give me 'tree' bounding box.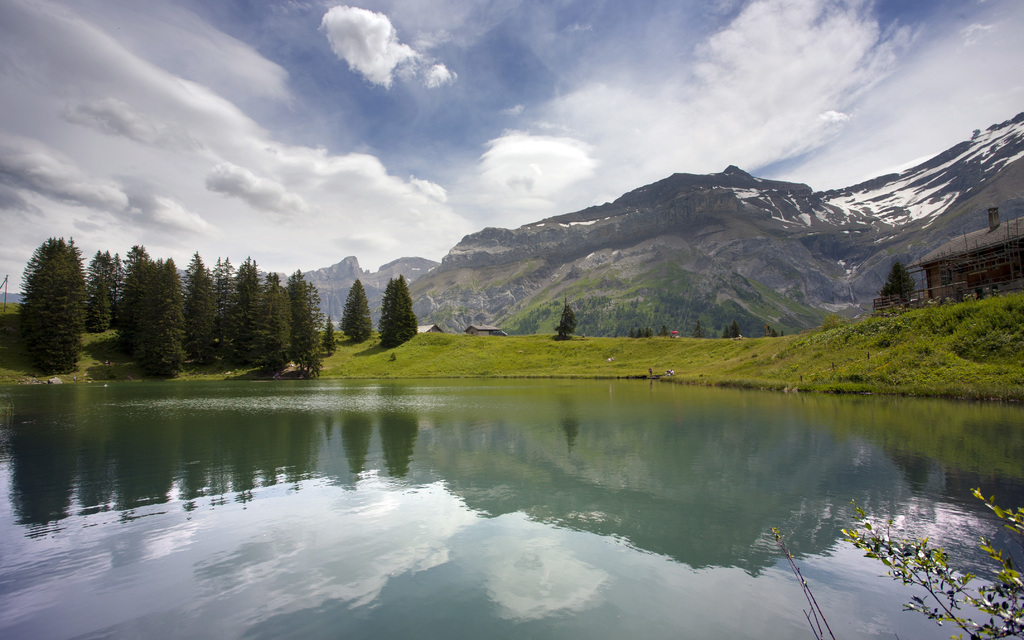
(x1=821, y1=310, x2=850, y2=332).
